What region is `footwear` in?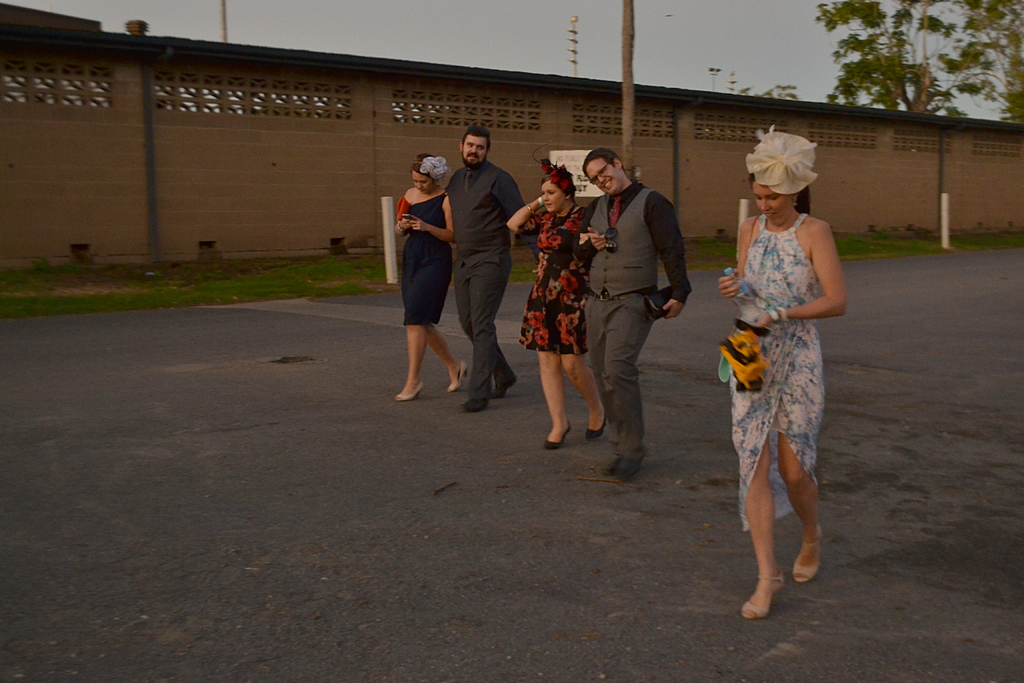
left=544, top=420, right=572, bottom=450.
